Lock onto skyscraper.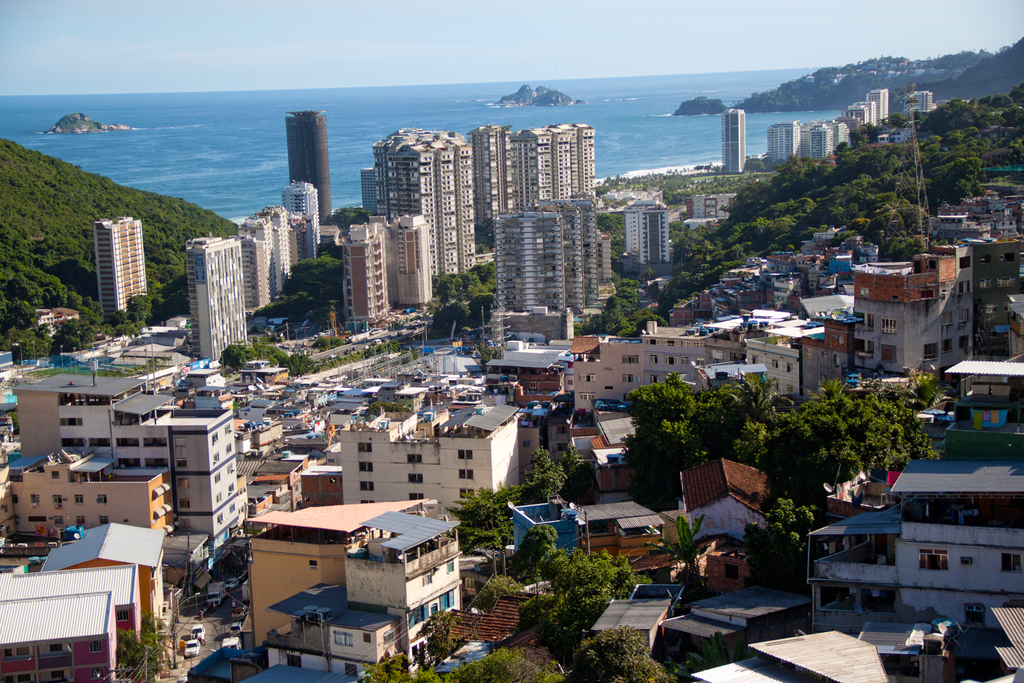
Locked: (556, 194, 607, 310).
